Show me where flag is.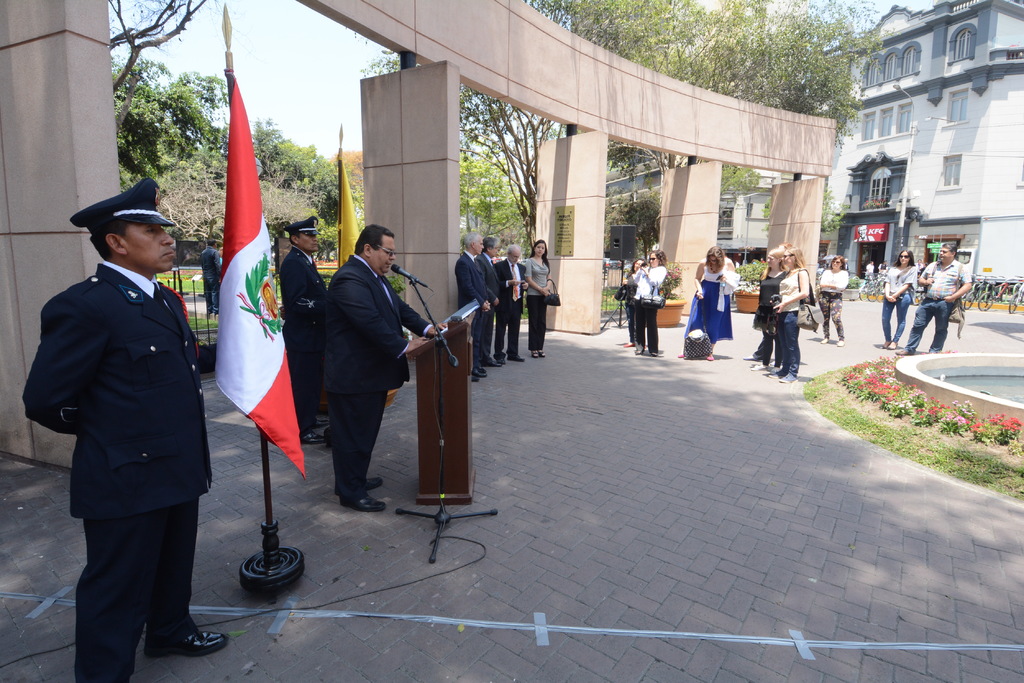
flag is at 212,75,309,482.
